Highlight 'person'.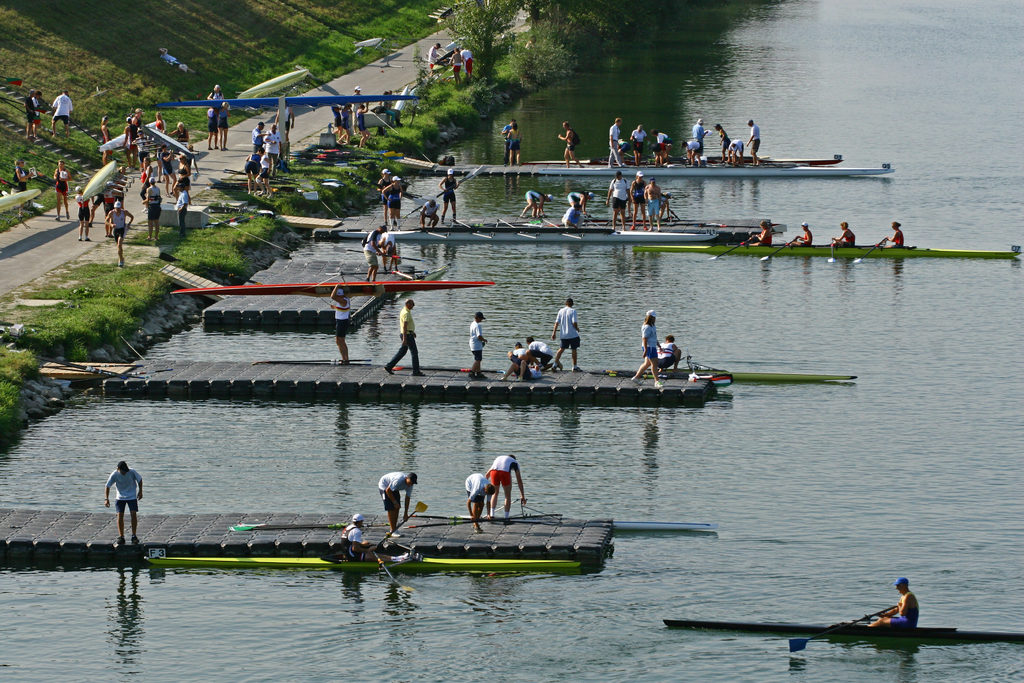
Highlighted region: [648, 335, 685, 373].
